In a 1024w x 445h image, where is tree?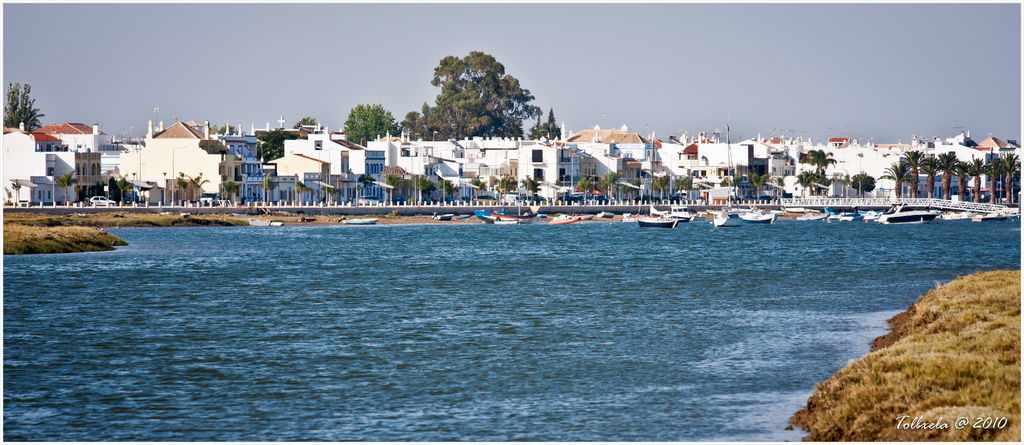
[x1=408, y1=180, x2=447, y2=209].
